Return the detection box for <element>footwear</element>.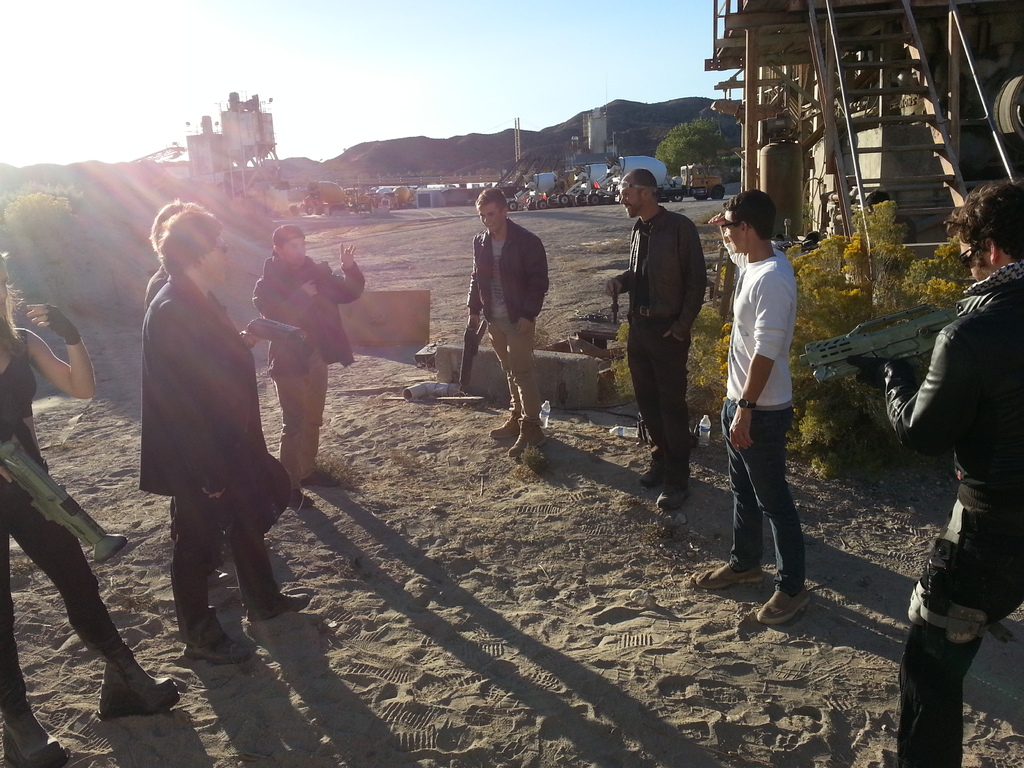
308,466,339,484.
